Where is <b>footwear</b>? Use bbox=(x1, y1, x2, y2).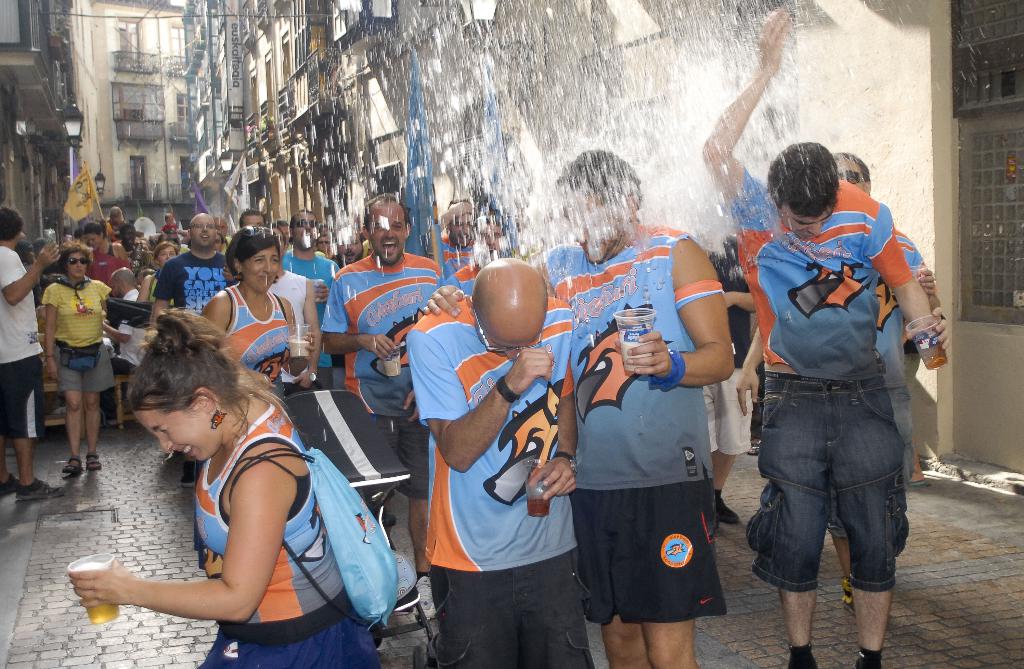
bbox=(840, 574, 858, 616).
